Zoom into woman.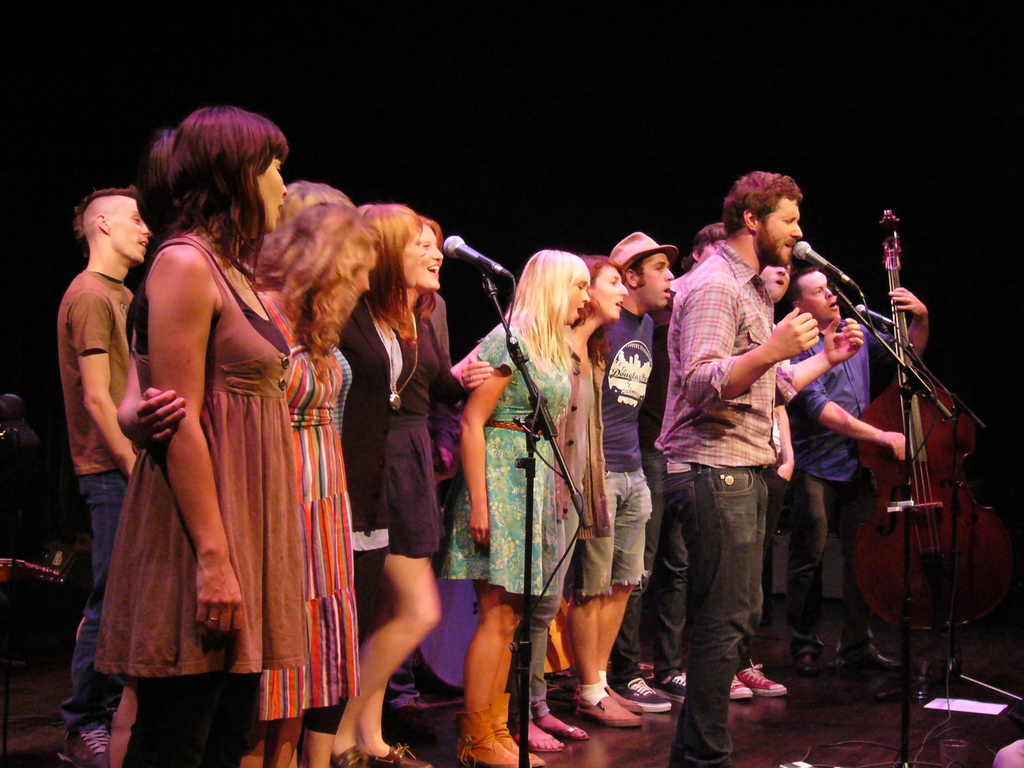
Zoom target: {"left": 449, "top": 259, "right": 631, "bottom": 752}.
